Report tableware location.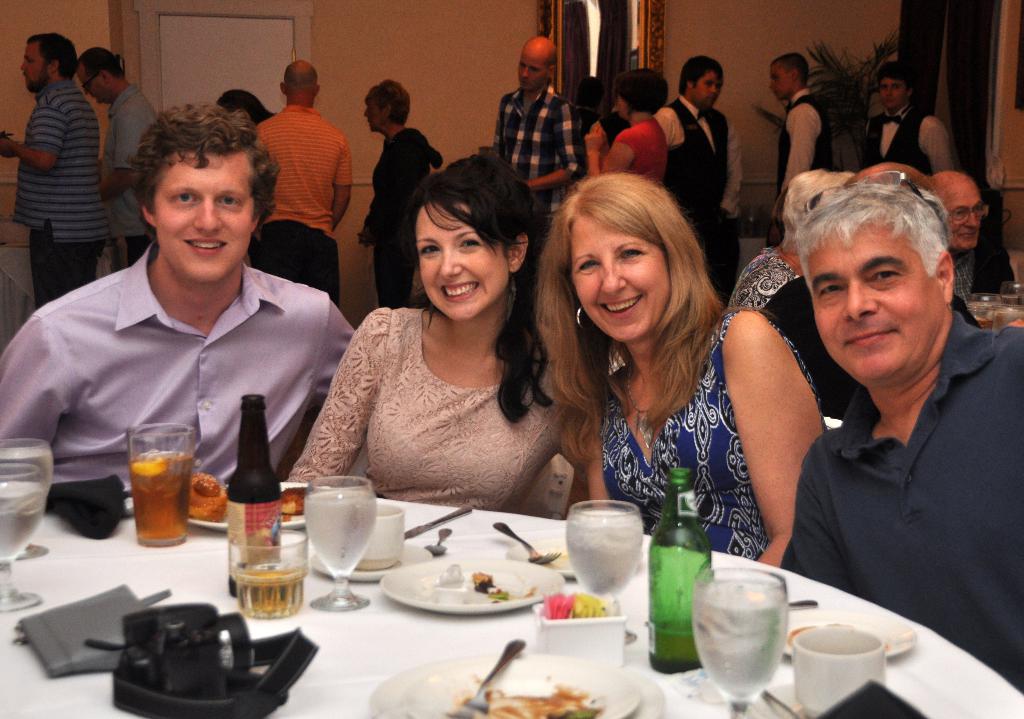
Report: detection(189, 466, 350, 531).
